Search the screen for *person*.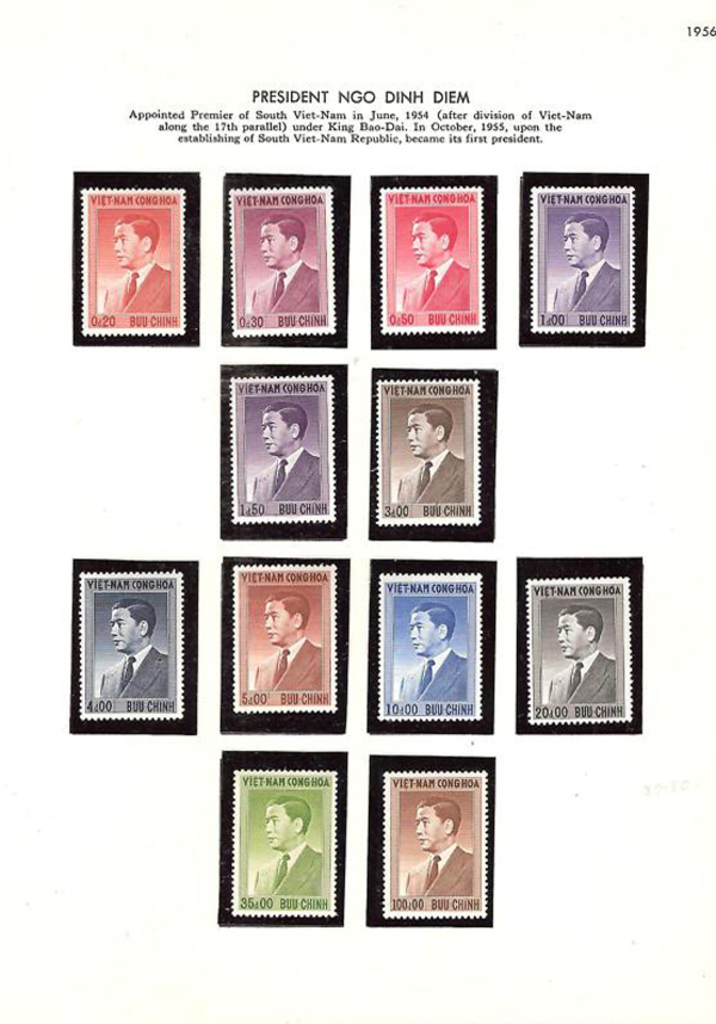
Found at pyautogui.locateOnScreen(254, 790, 317, 897).
